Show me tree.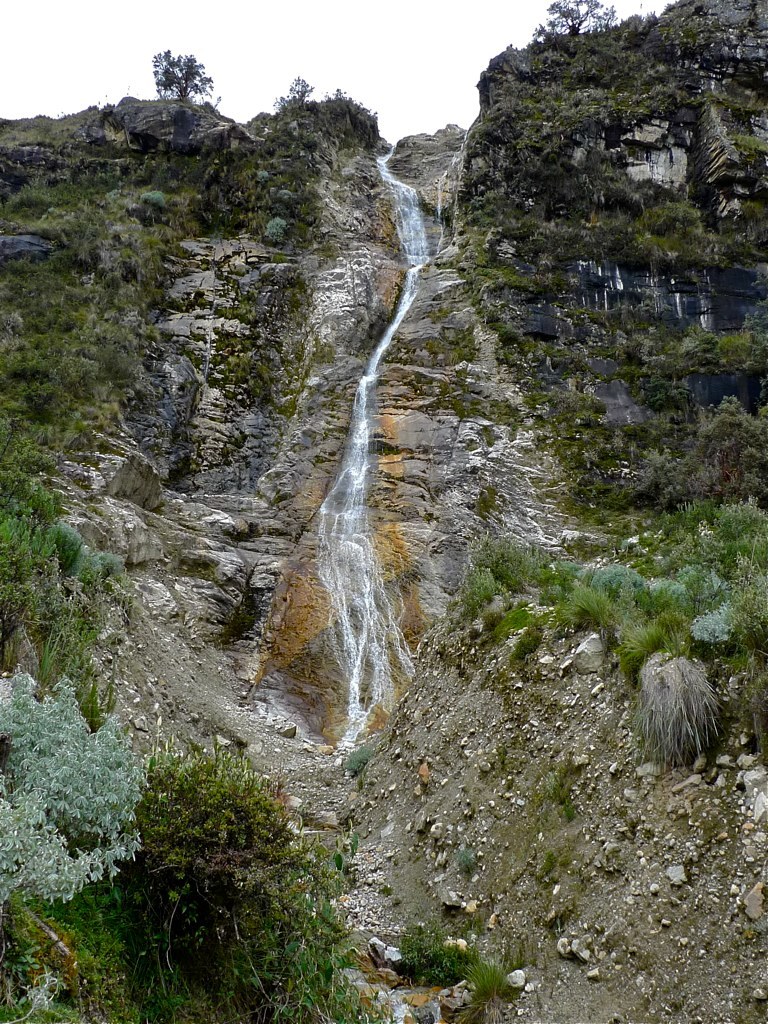
tree is here: 292,70,315,102.
